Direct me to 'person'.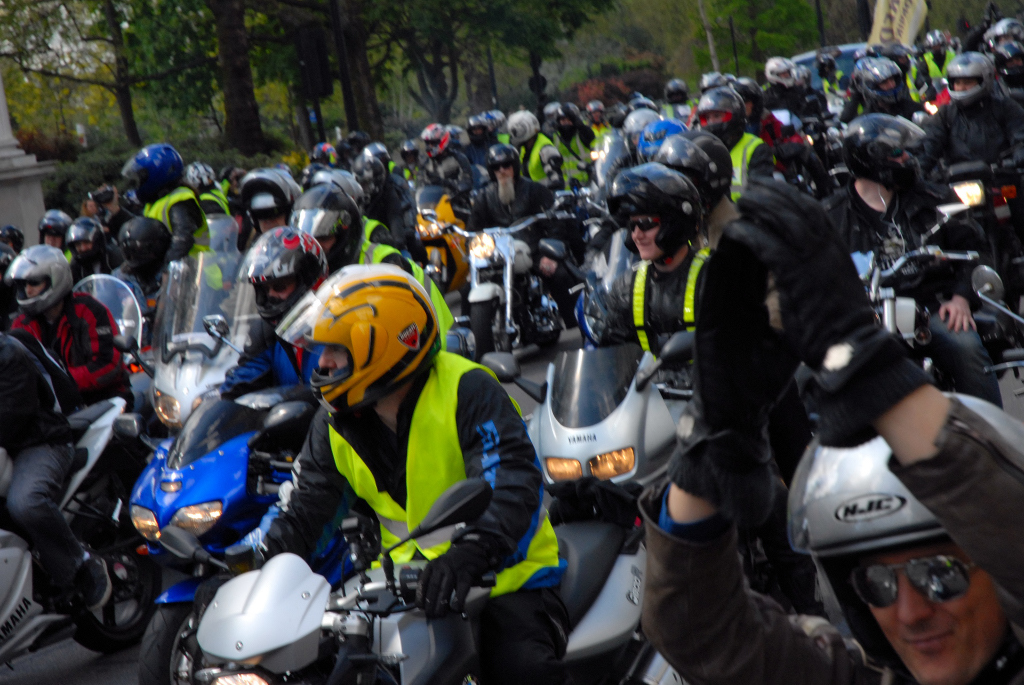
Direction: select_region(813, 49, 942, 194).
